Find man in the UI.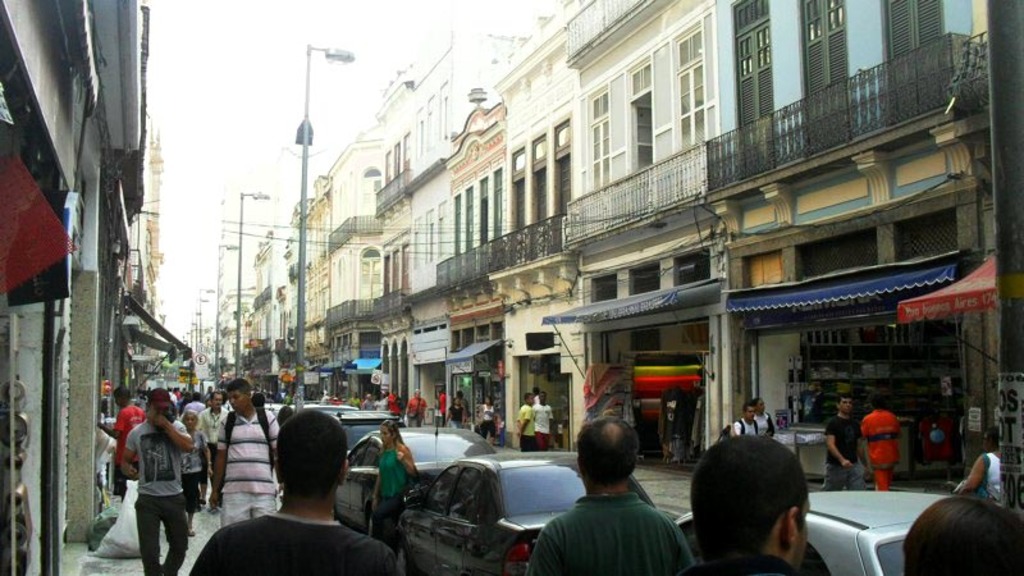
UI element at (106,381,145,498).
